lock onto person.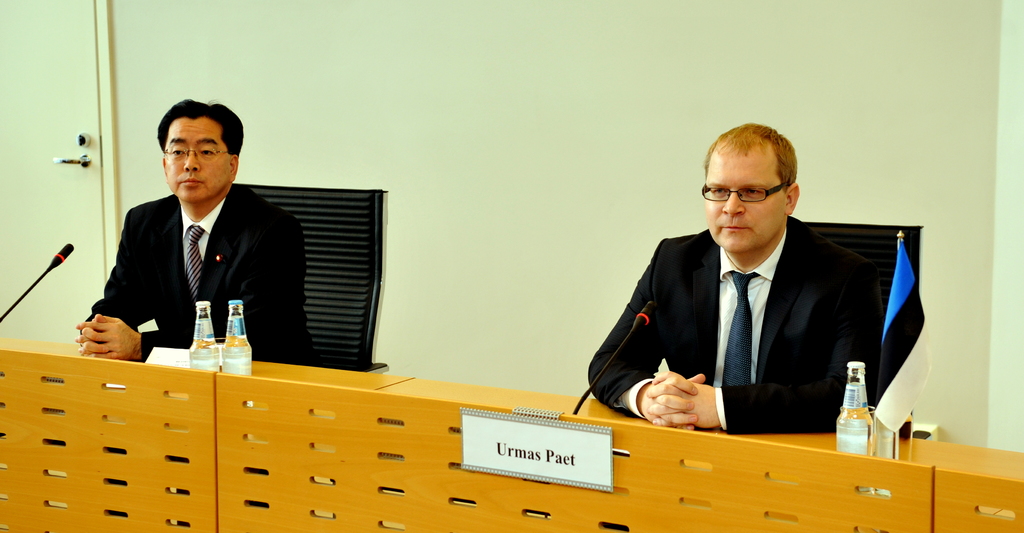
Locked: x1=95, y1=103, x2=314, y2=391.
